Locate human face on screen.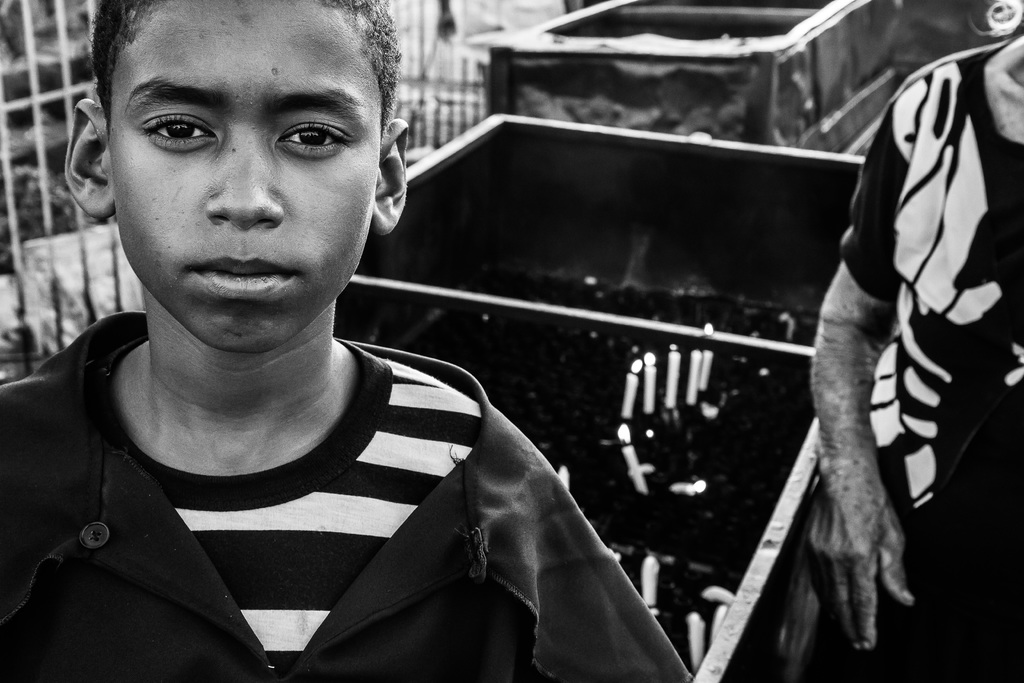
On screen at 107:0:380:352.
